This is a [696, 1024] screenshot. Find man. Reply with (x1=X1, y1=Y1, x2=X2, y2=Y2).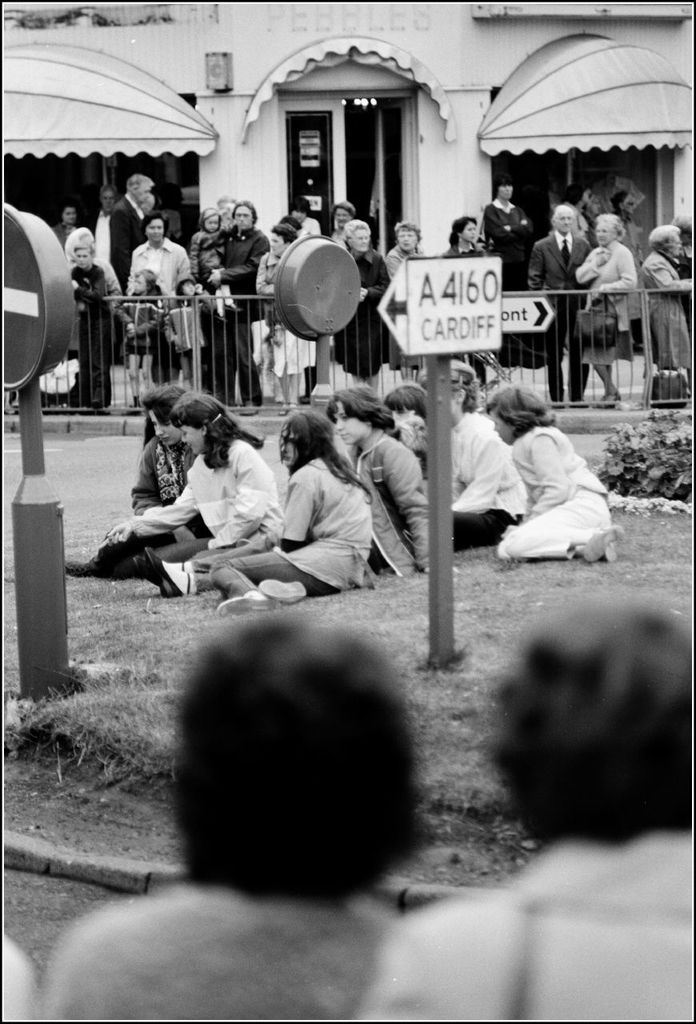
(x1=107, y1=173, x2=164, y2=294).
